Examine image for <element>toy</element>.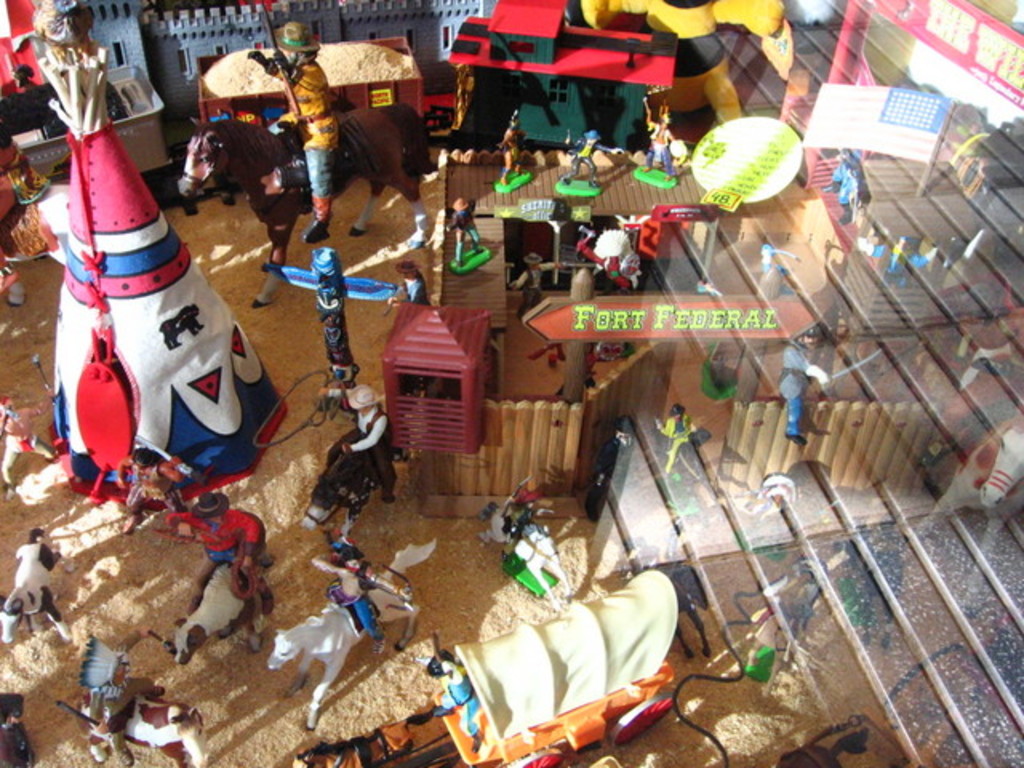
Examination result: Rect(366, 198, 736, 522).
